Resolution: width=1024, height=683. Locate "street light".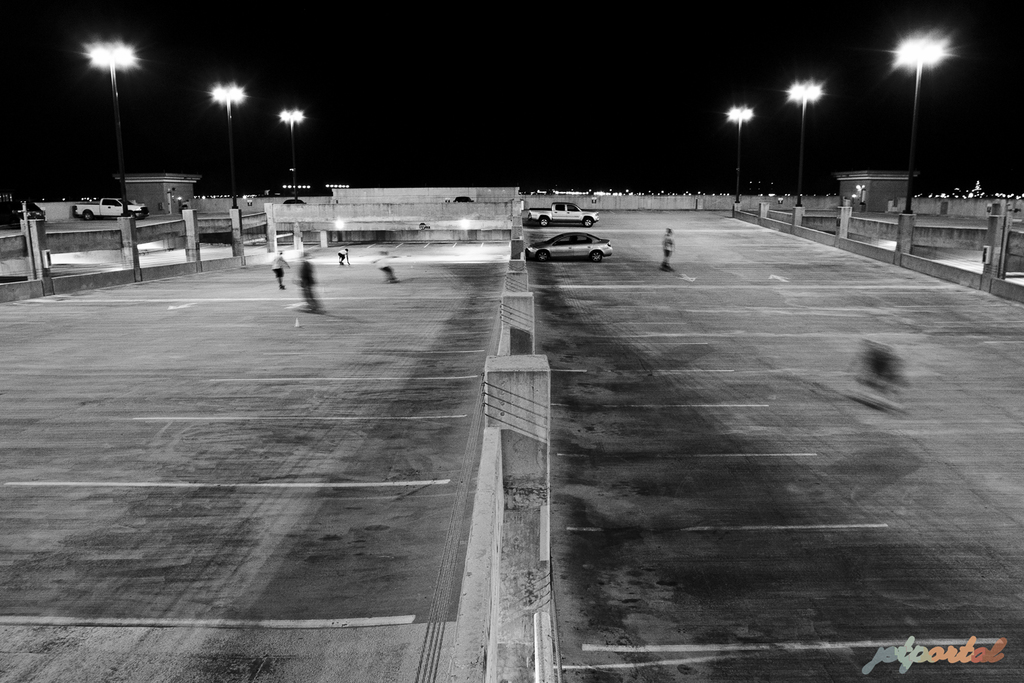
(205,85,248,223).
